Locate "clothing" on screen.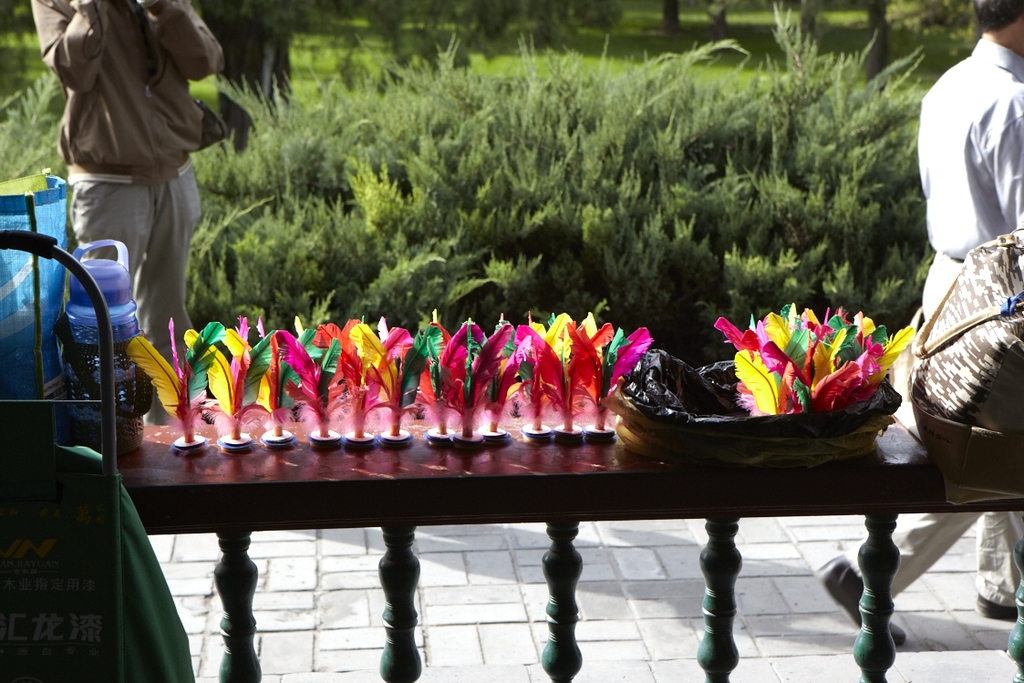
On screen at (915,30,1023,629).
